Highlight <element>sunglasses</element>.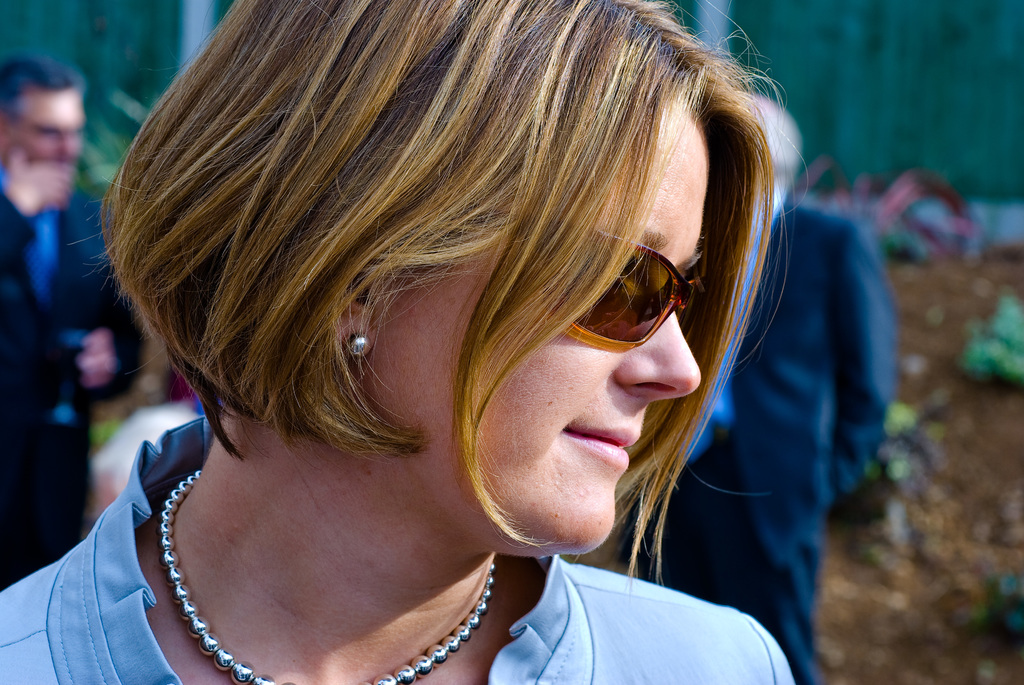
Highlighted region: (left=450, top=209, right=714, bottom=356).
